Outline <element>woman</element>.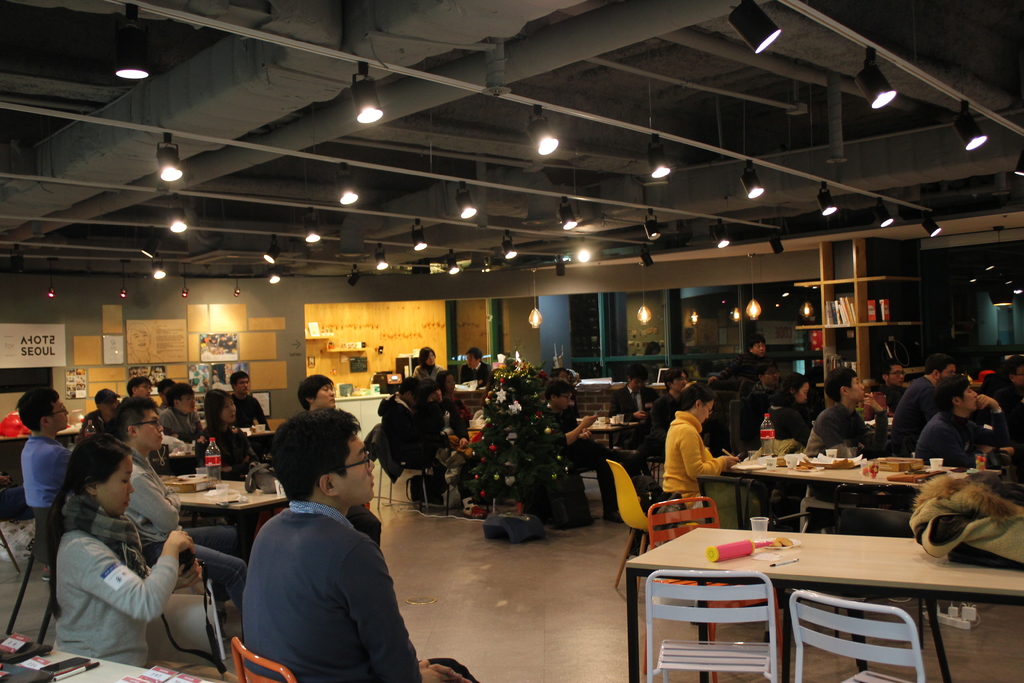
Outline: x1=659, y1=378, x2=744, y2=506.
